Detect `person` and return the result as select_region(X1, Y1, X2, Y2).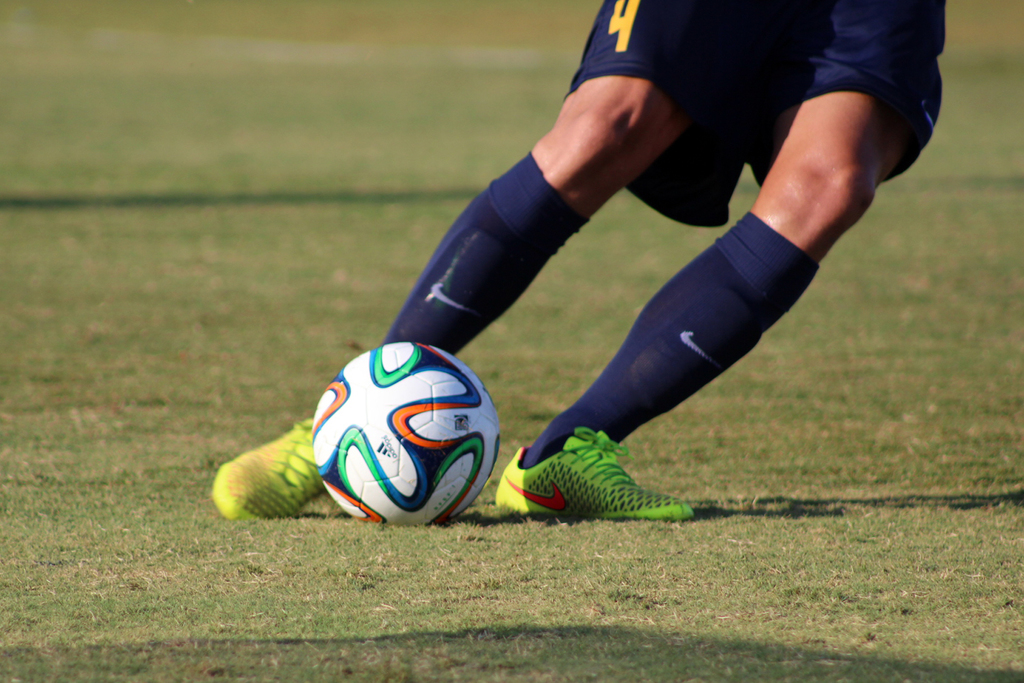
select_region(204, 0, 954, 523).
